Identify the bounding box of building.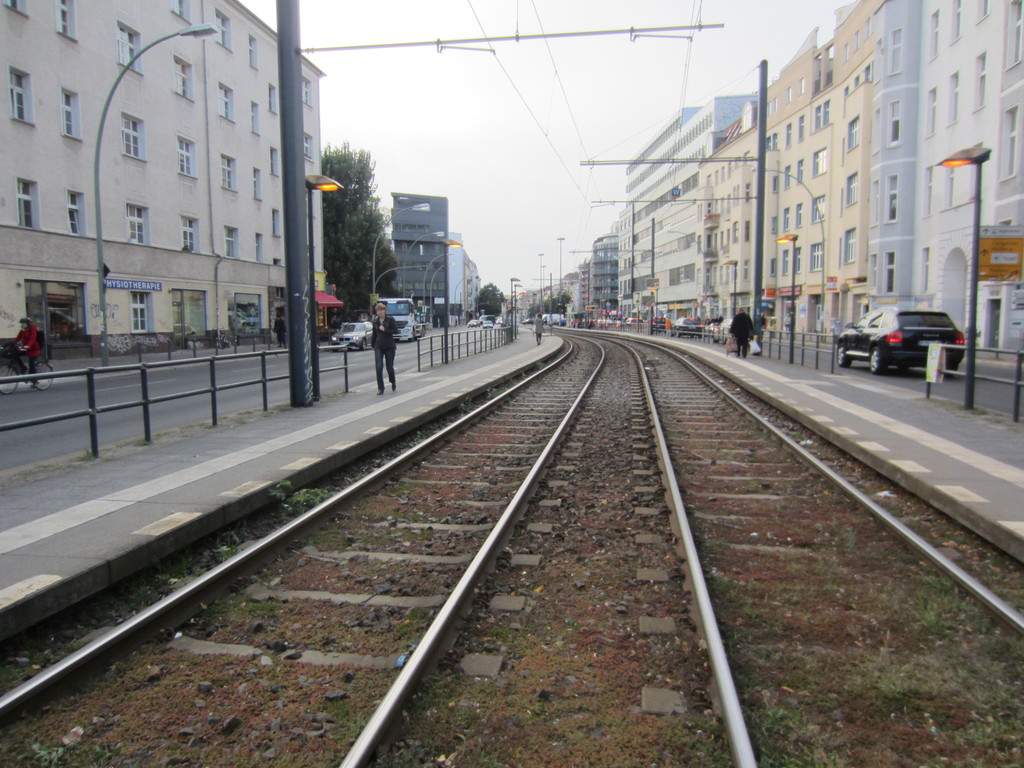
3 0 345 362.
